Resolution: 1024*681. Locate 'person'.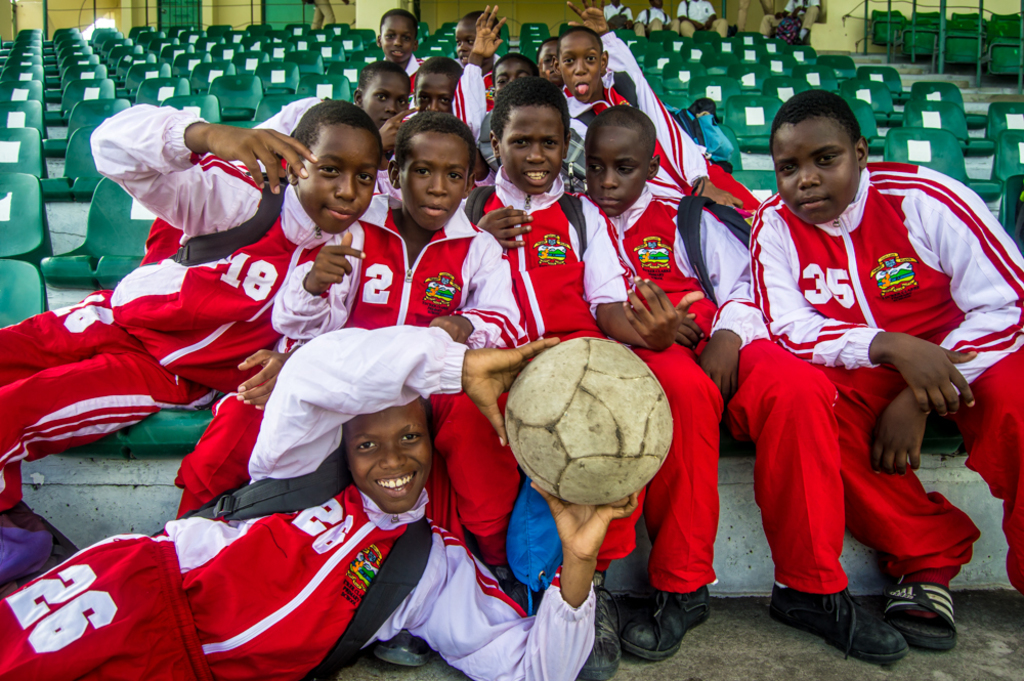
x1=302 y1=0 x2=340 y2=32.
